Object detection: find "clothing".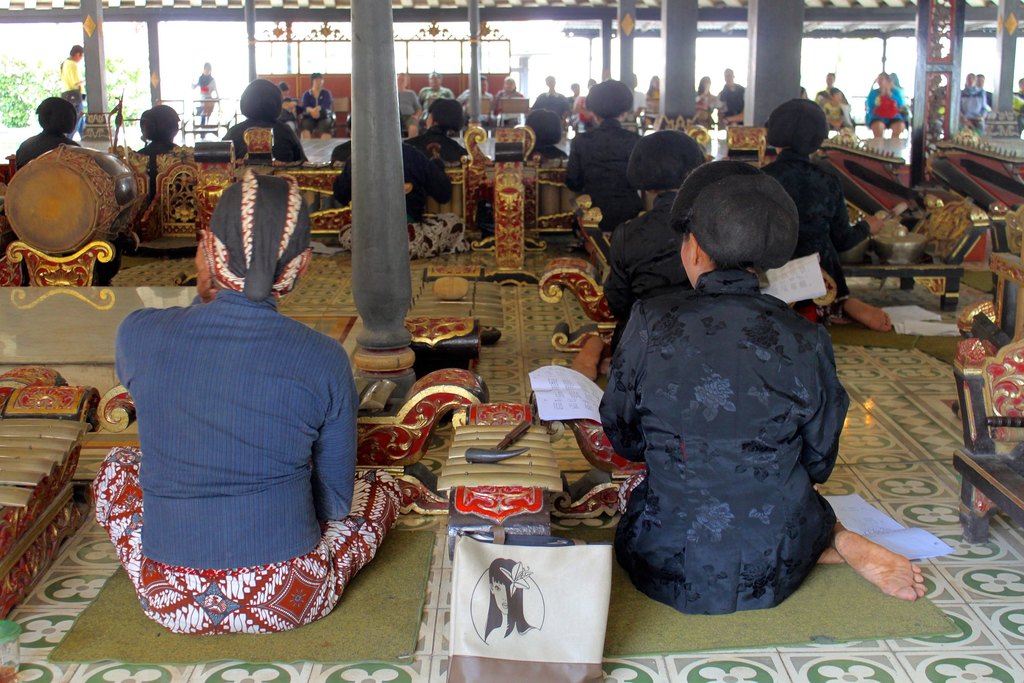
327 139 452 224.
